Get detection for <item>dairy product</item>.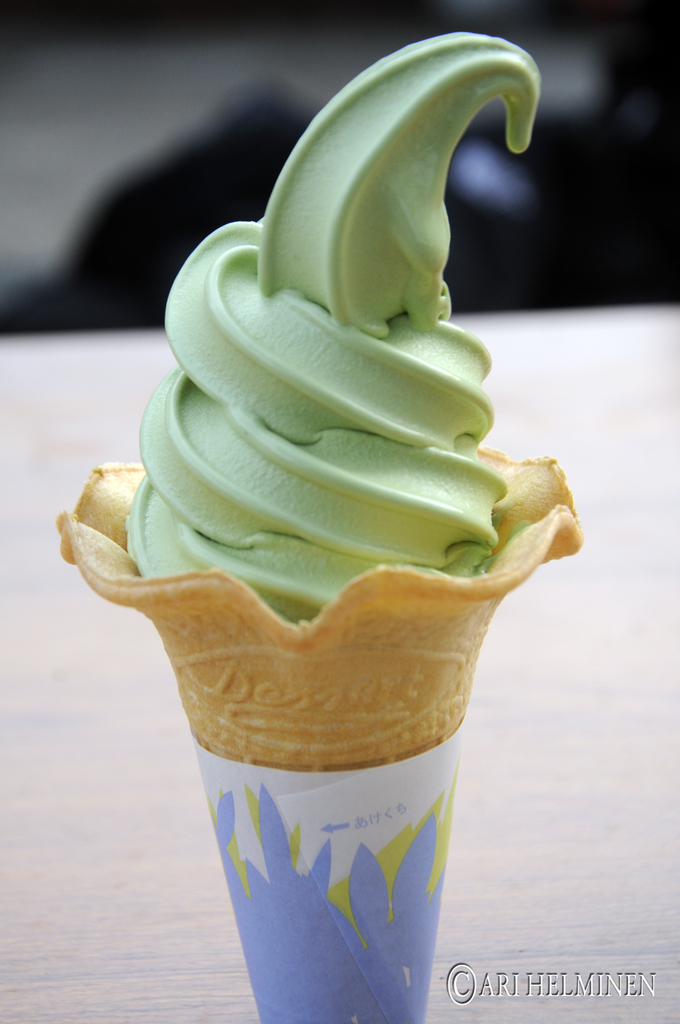
Detection: 132 24 512 628.
